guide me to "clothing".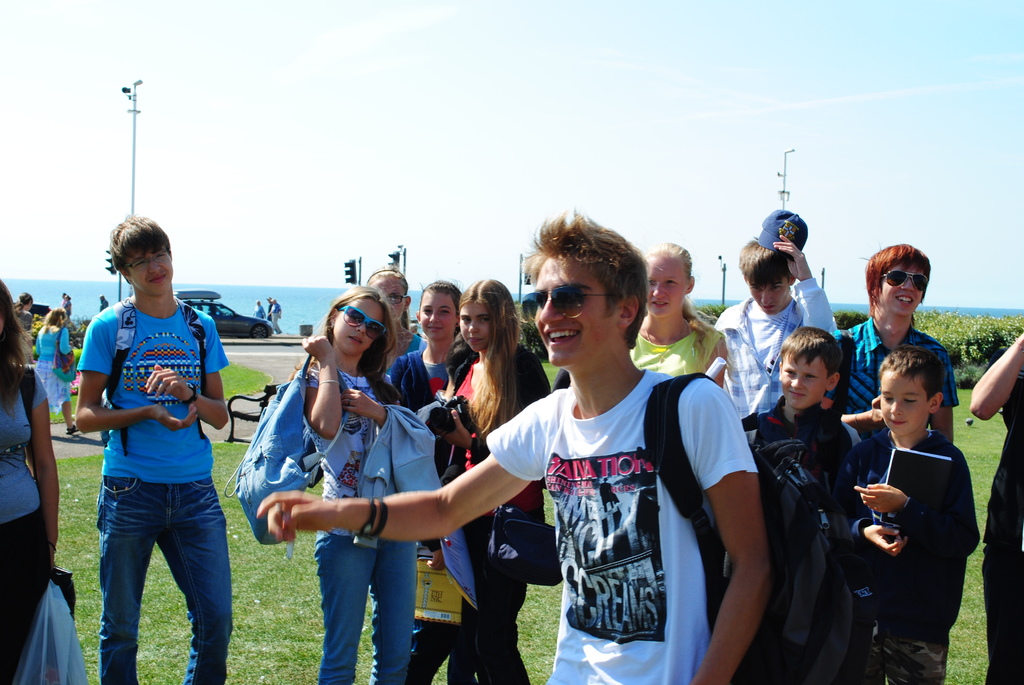
Guidance: x1=975 y1=356 x2=1023 y2=684.
